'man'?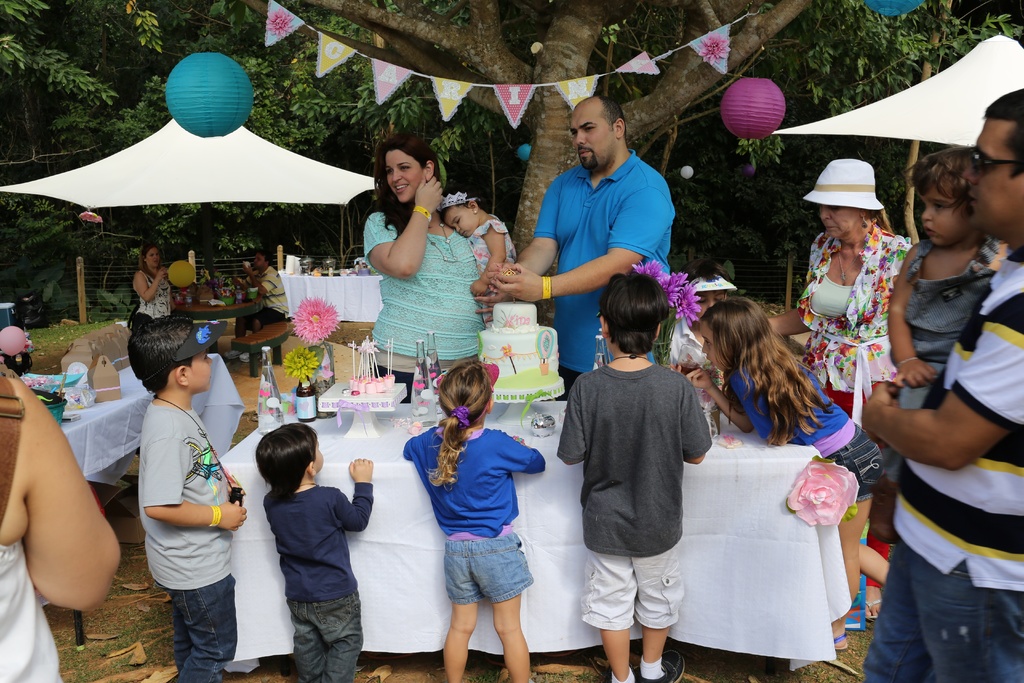
box(853, 171, 1022, 682)
